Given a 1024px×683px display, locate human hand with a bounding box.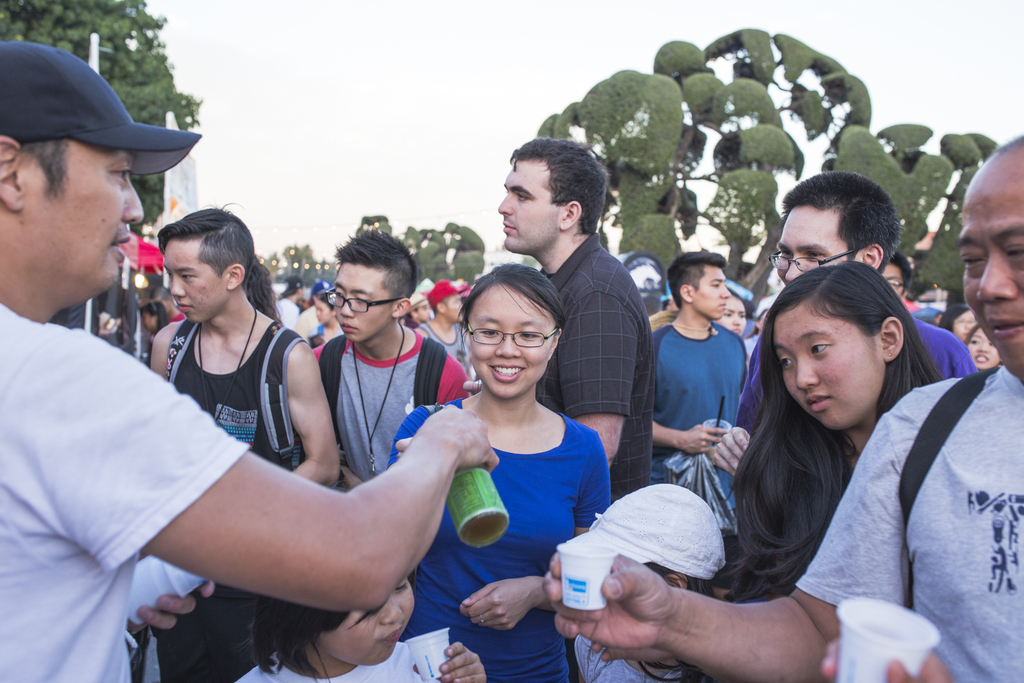
Located: [x1=707, y1=425, x2=752, y2=478].
